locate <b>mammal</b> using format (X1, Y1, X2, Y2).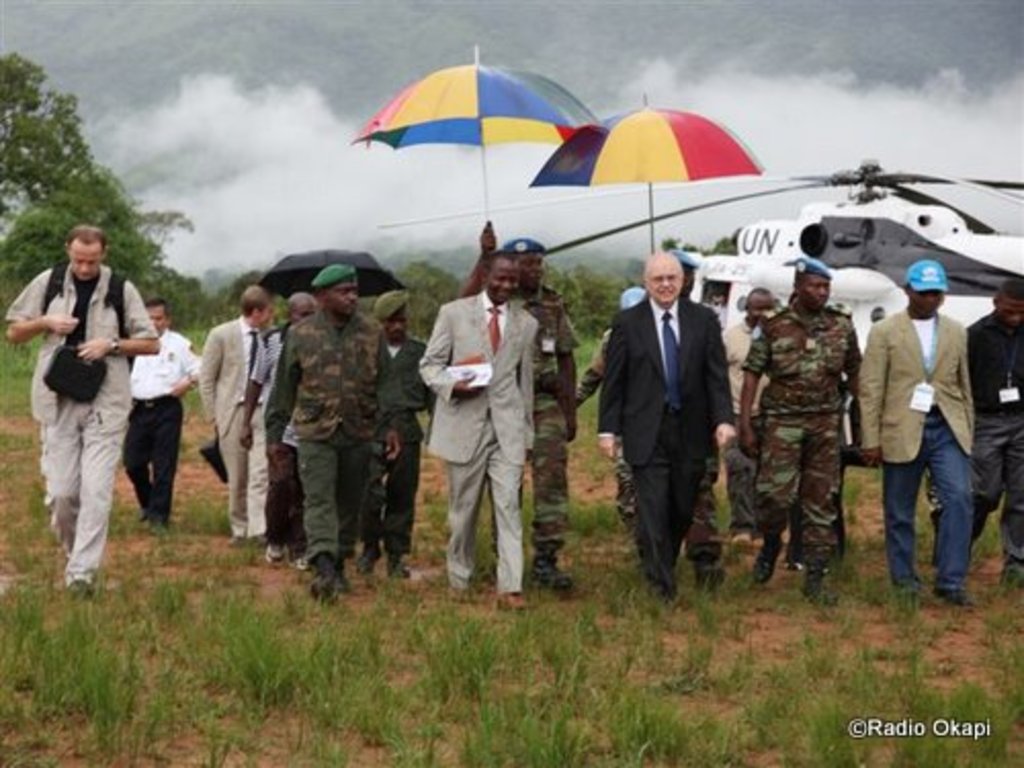
(459, 217, 582, 594).
